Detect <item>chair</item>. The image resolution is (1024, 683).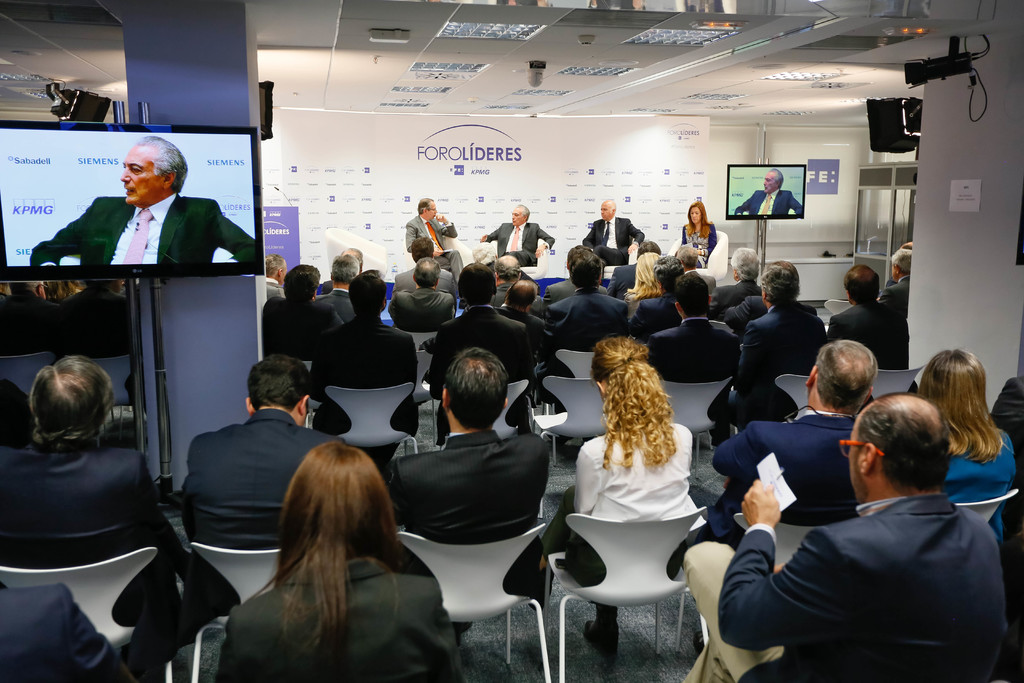
{"left": 555, "top": 349, "right": 596, "bottom": 378}.
